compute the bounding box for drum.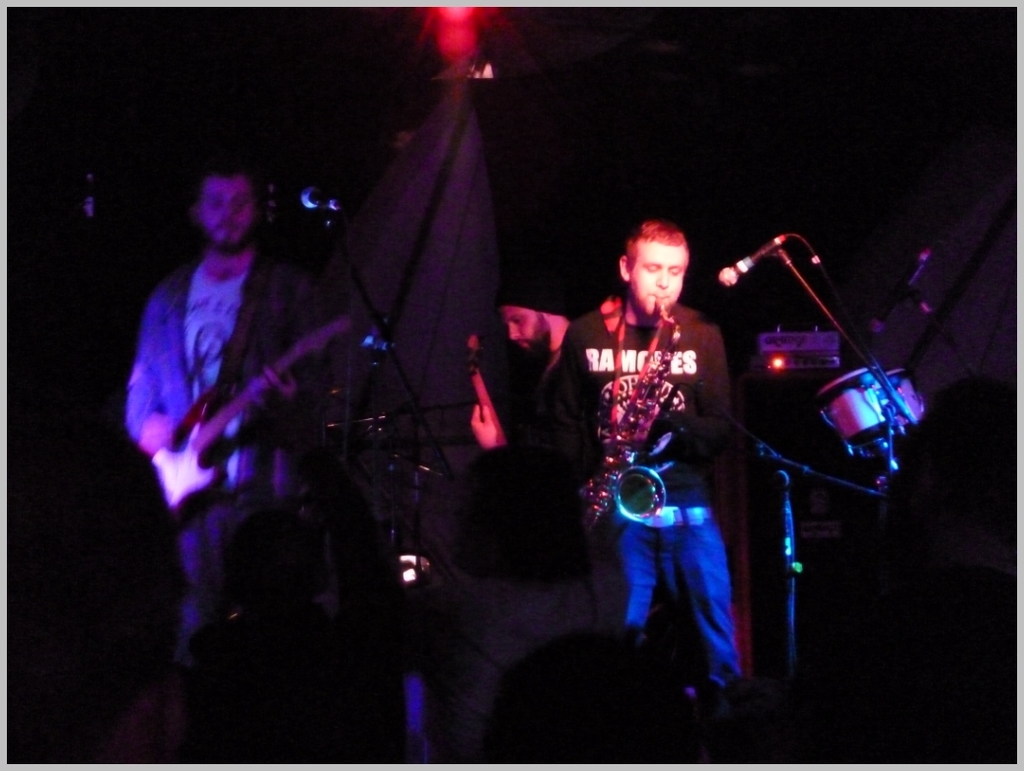
rect(885, 364, 927, 423).
